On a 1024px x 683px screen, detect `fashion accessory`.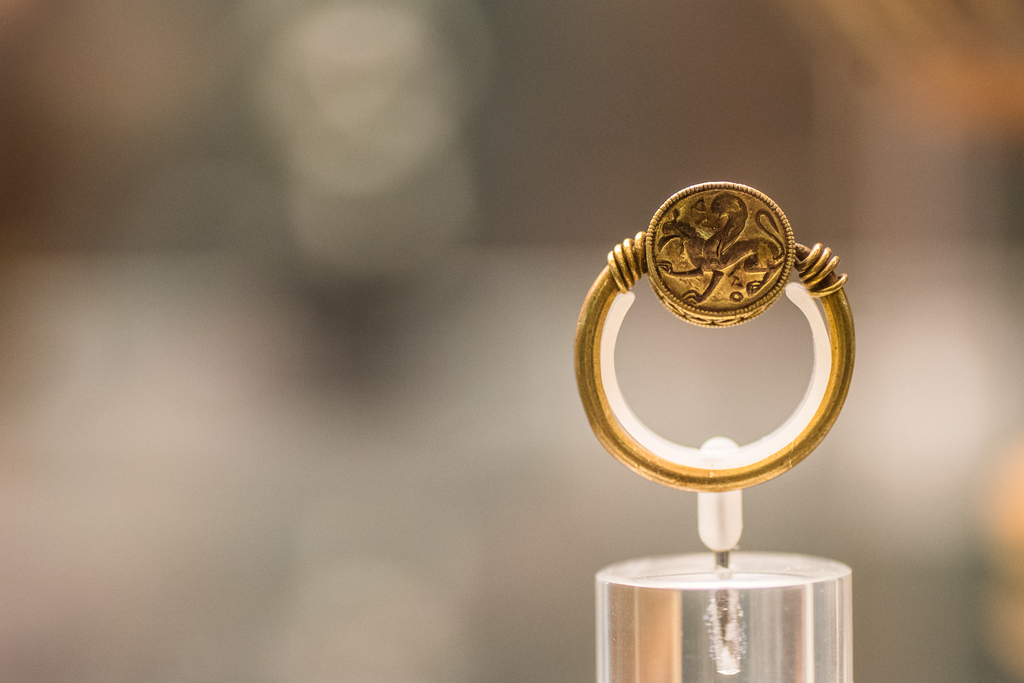
Rect(575, 181, 856, 493).
